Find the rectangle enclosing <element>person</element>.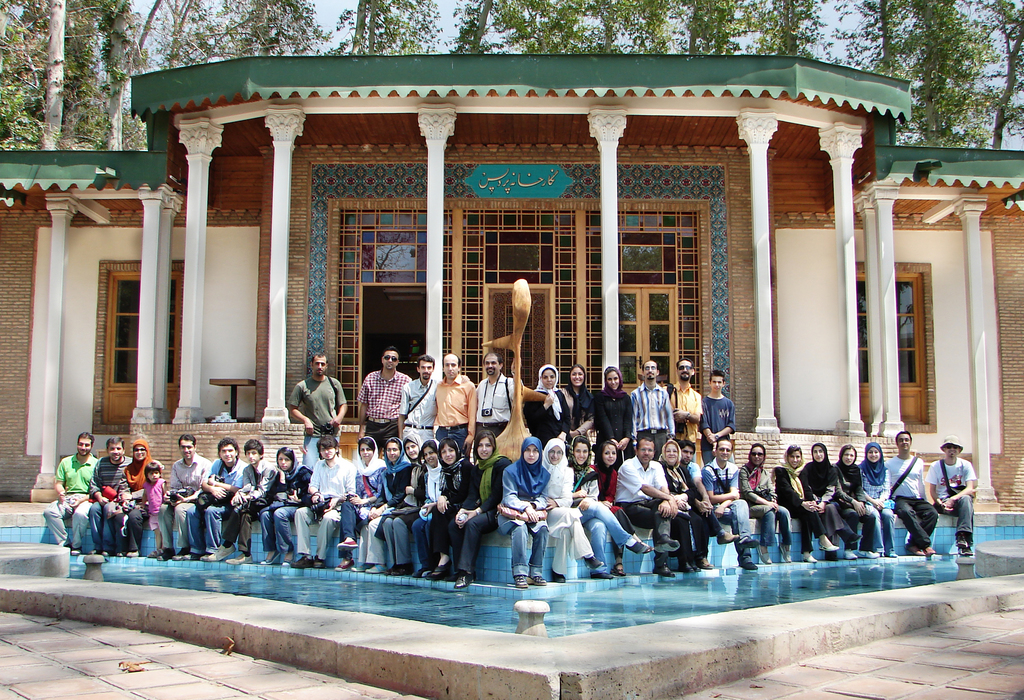
[left=861, top=447, right=895, bottom=557].
